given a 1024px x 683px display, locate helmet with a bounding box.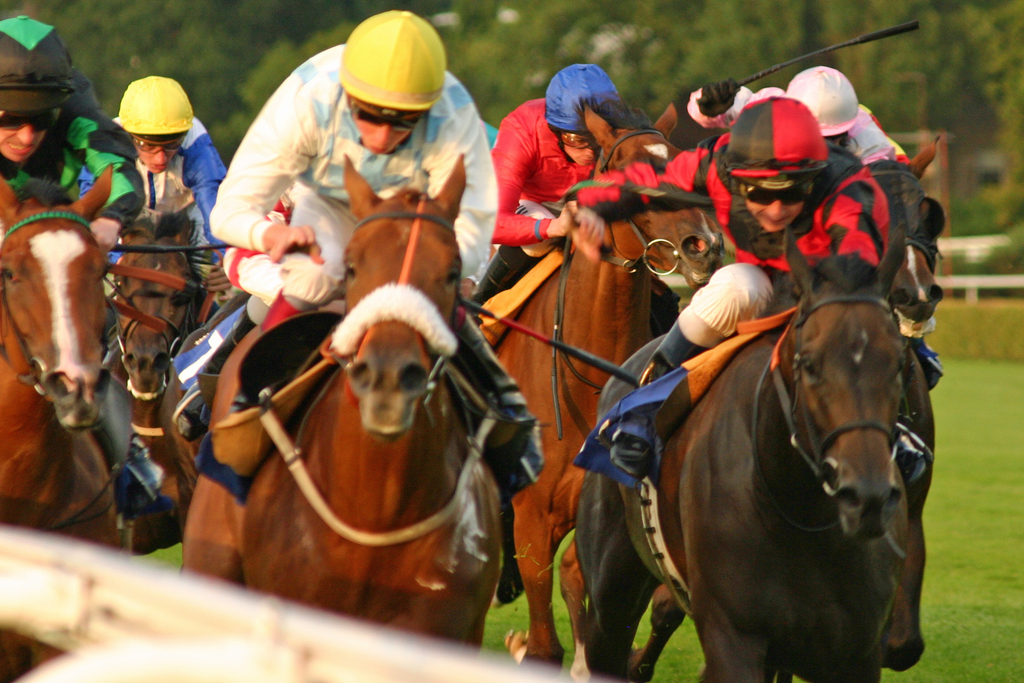
Located: <box>106,73,188,162</box>.
